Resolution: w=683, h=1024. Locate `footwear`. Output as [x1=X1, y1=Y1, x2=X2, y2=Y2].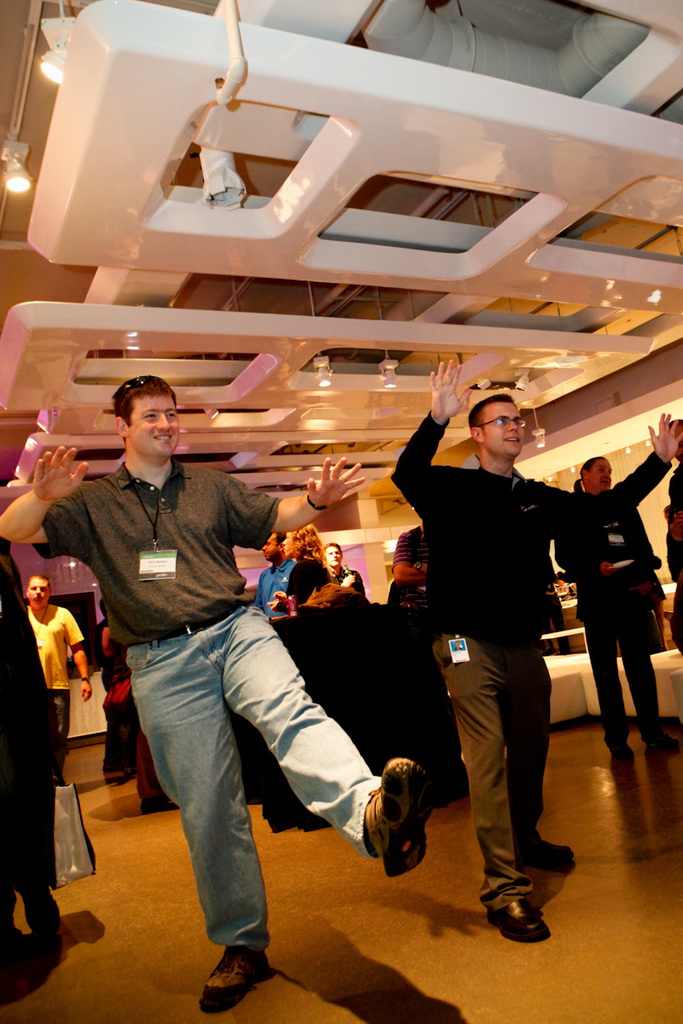
[x1=487, y1=873, x2=562, y2=945].
